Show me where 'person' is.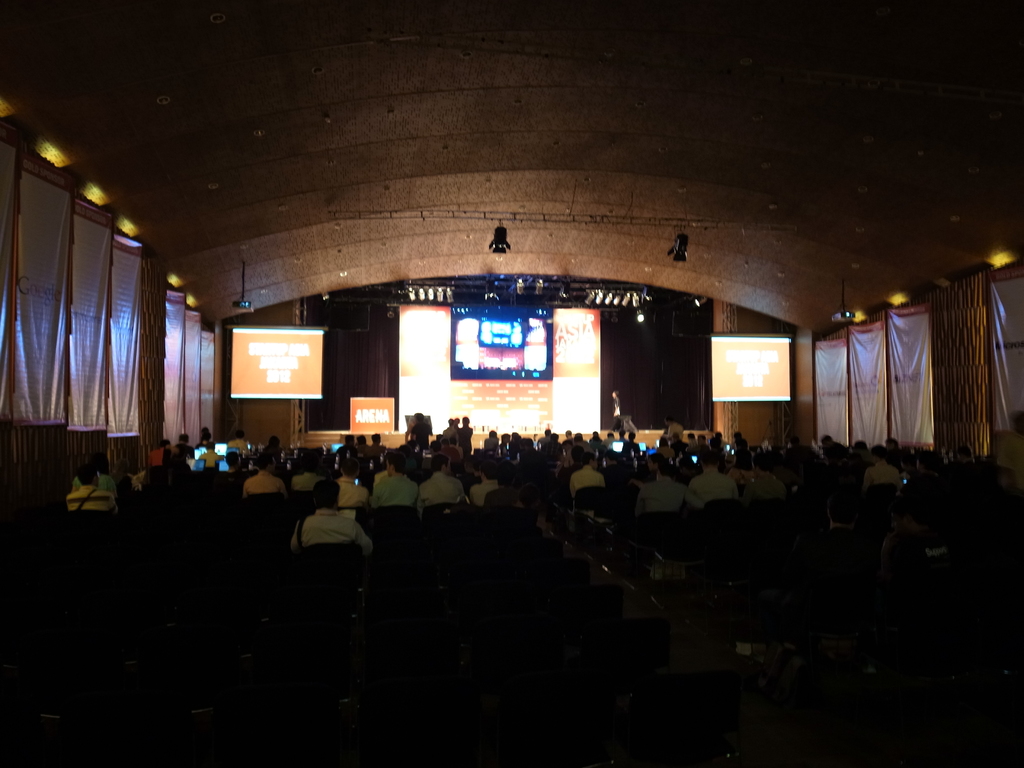
'person' is at box=[561, 428, 574, 441].
